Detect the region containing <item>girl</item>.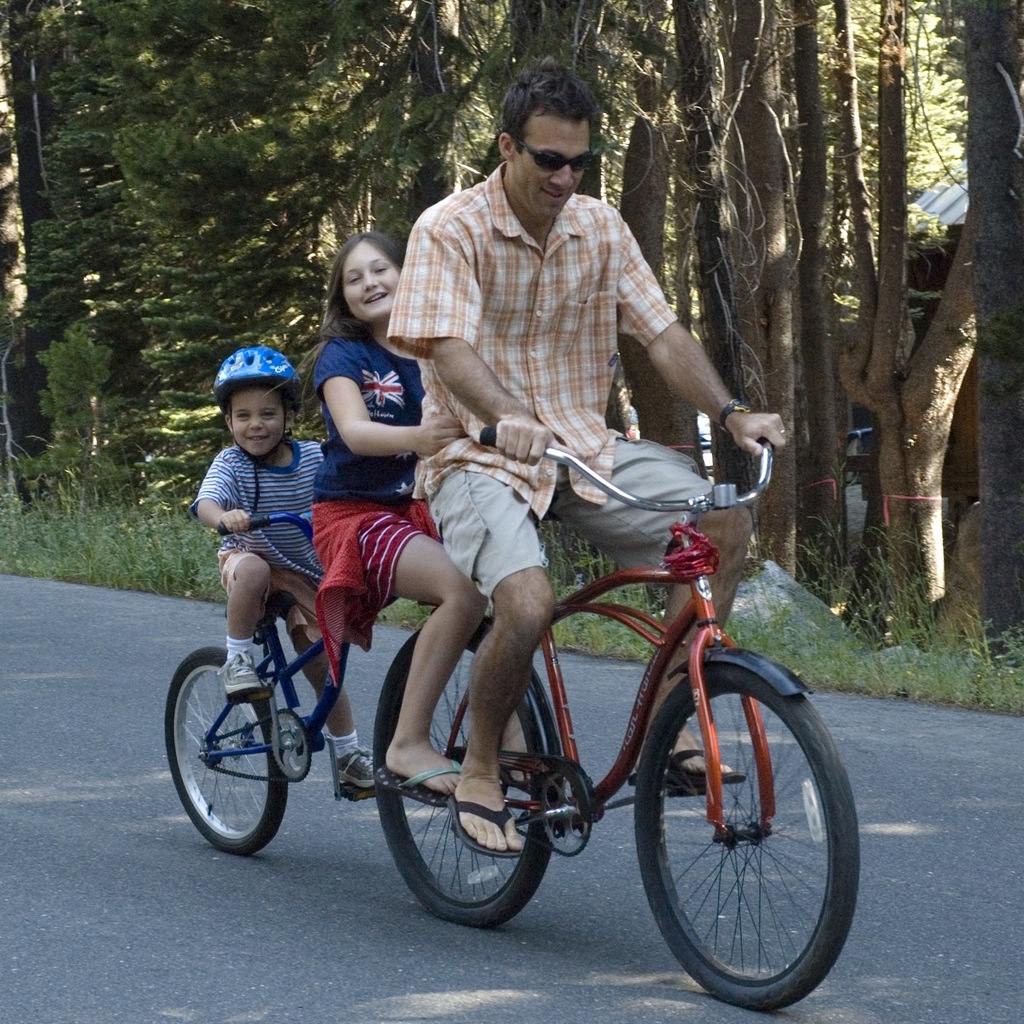
detection(315, 234, 487, 801).
